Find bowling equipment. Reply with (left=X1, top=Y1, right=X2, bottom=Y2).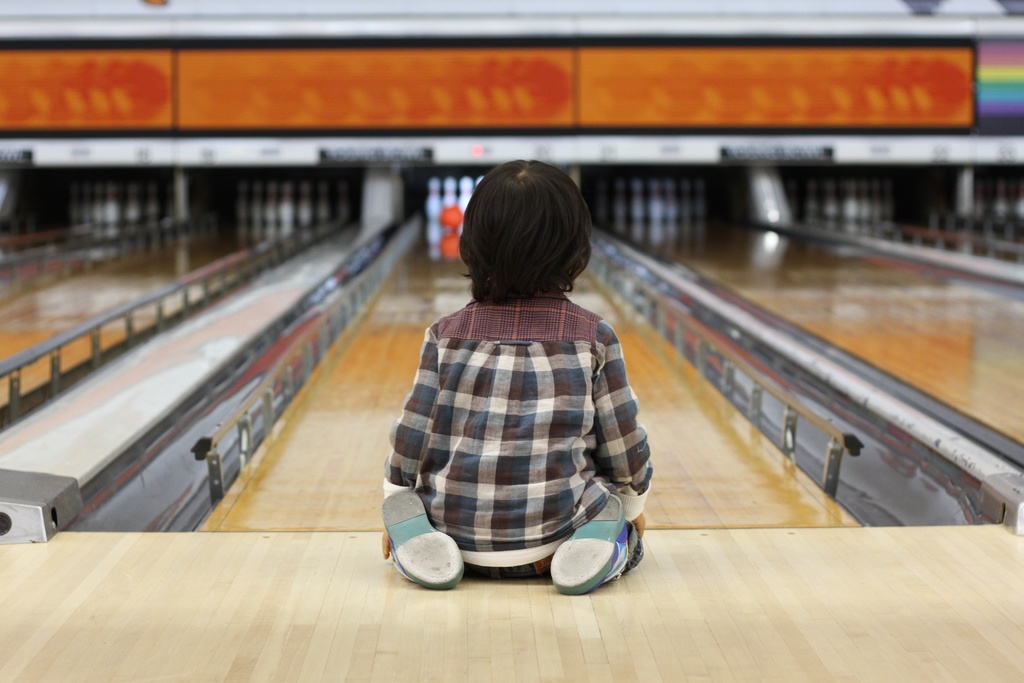
(left=425, top=169, right=438, bottom=234).
